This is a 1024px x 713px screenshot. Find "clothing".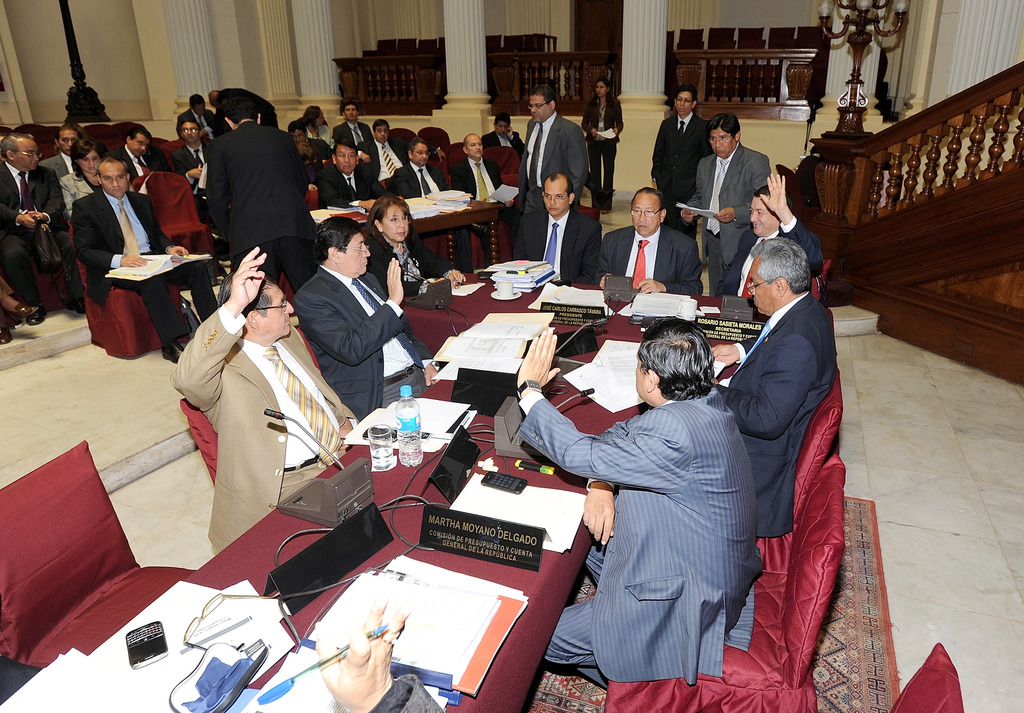
Bounding box: (366, 668, 442, 712).
